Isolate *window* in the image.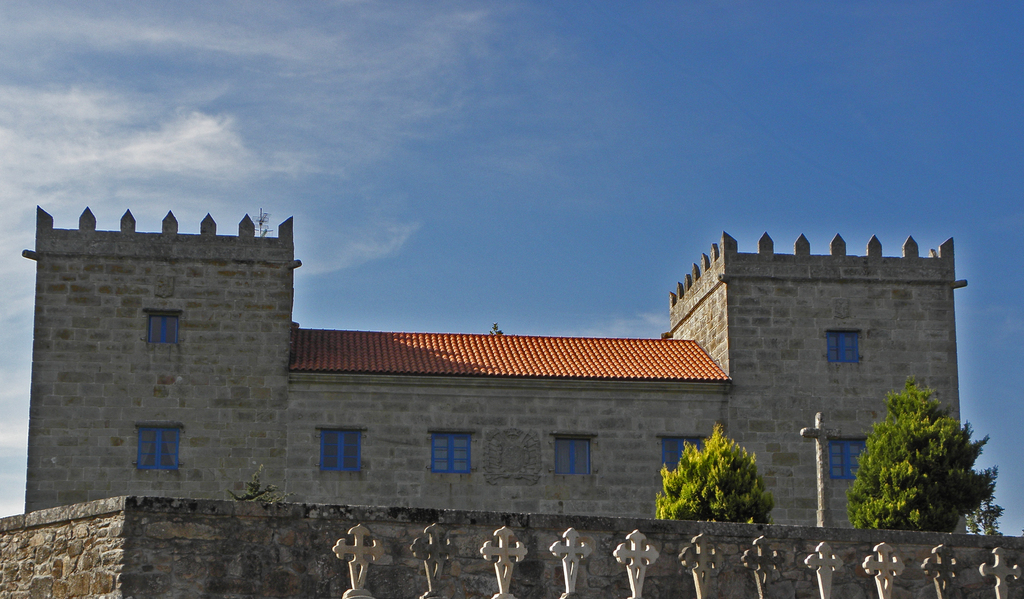
Isolated region: {"x1": 428, "y1": 431, "x2": 468, "y2": 472}.
